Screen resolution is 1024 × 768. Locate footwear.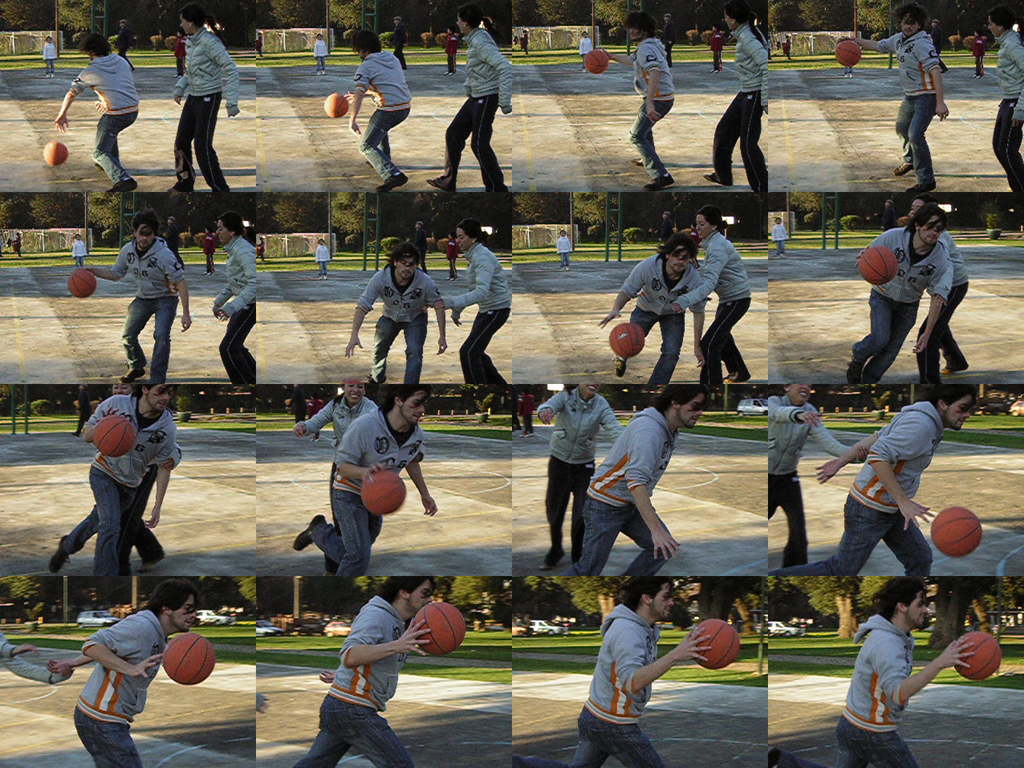
box=[430, 179, 449, 192].
